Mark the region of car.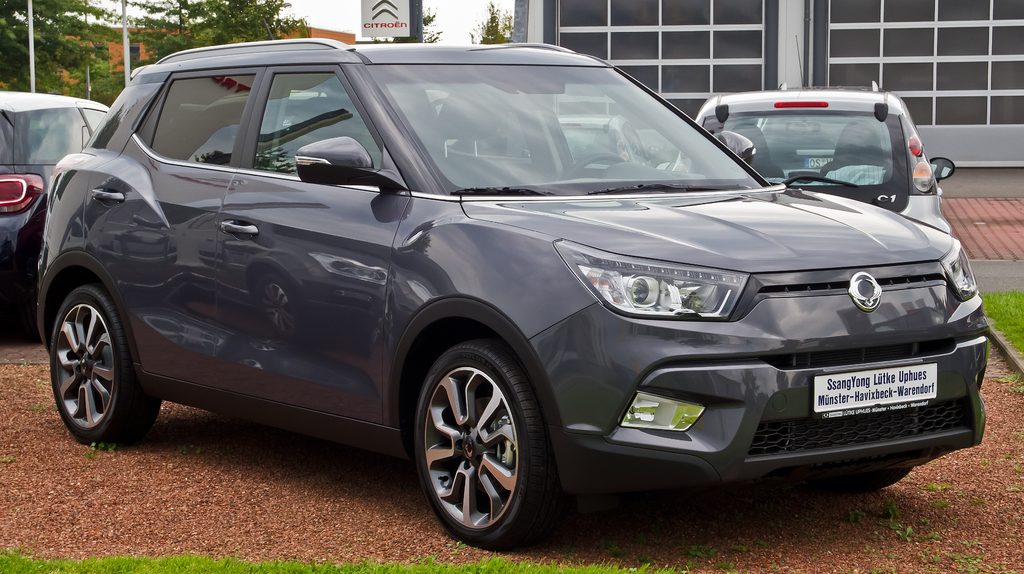
Region: {"left": 195, "top": 88, "right": 462, "bottom": 141}.
